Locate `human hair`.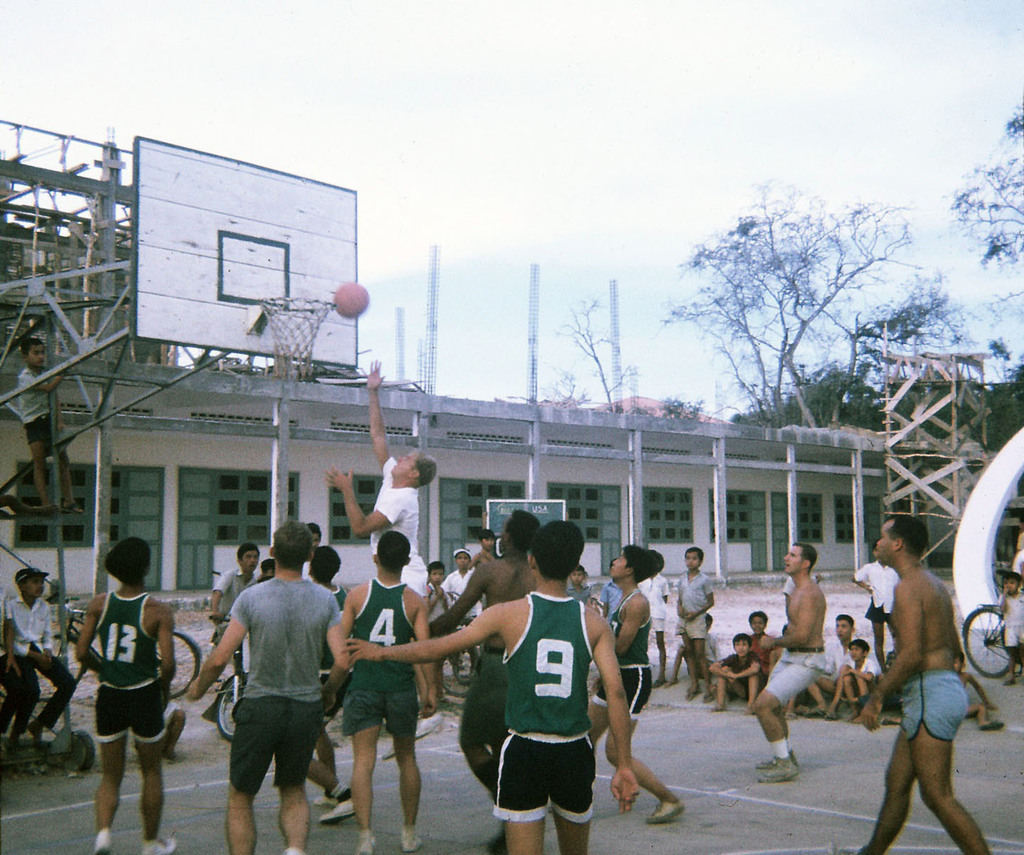
Bounding box: bbox=[310, 545, 340, 586].
